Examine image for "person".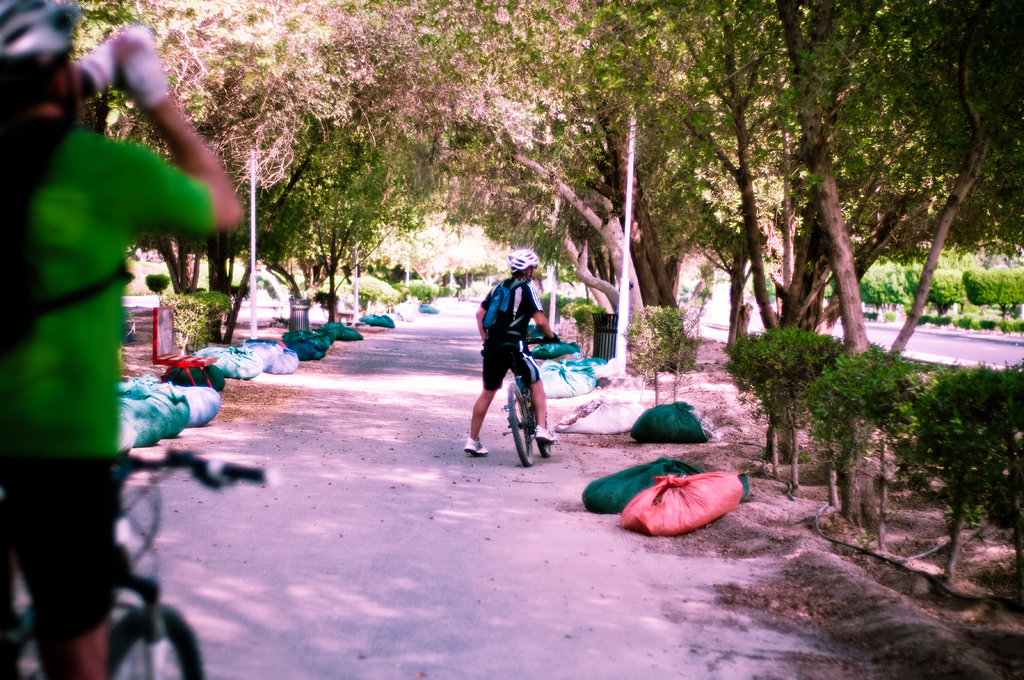
Examination result: <box>0,0,245,679</box>.
